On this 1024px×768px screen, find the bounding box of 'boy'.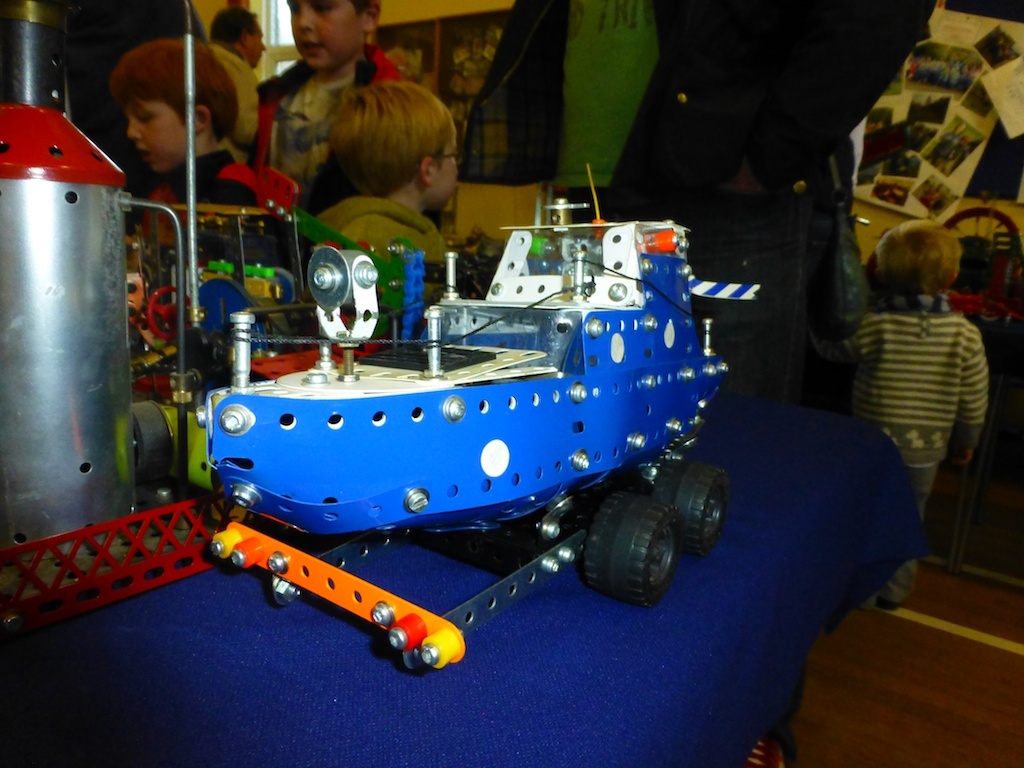
Bounding box: 317/81/460/297.
